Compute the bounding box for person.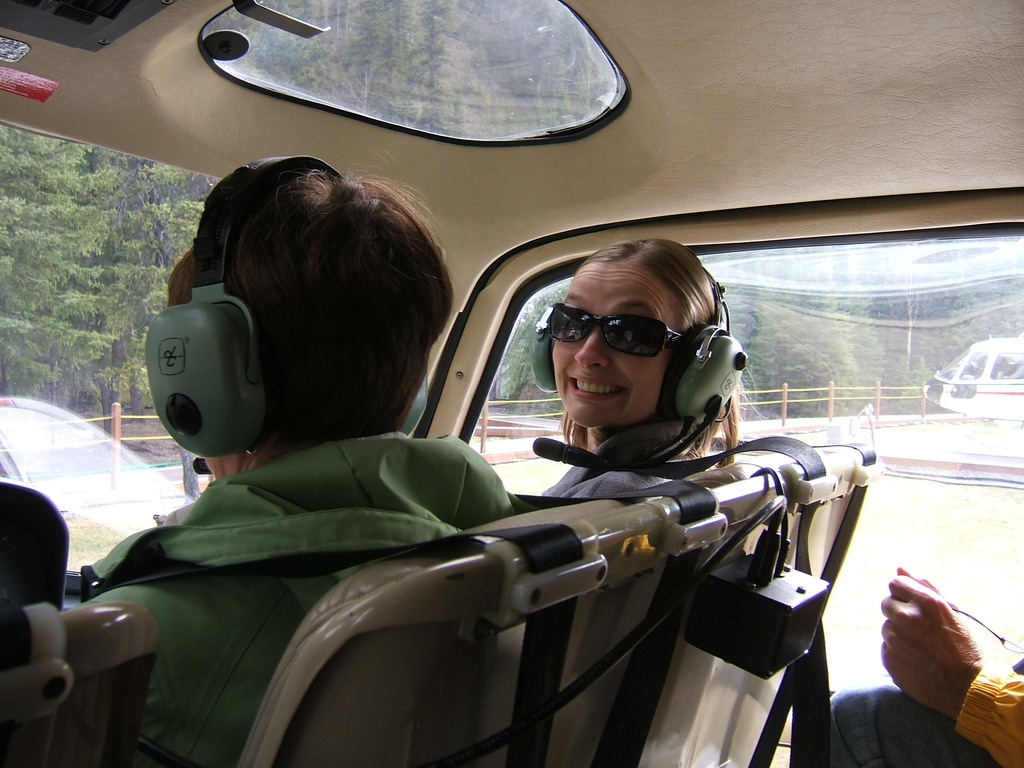
Rect(821, 563, 1023, 767).
